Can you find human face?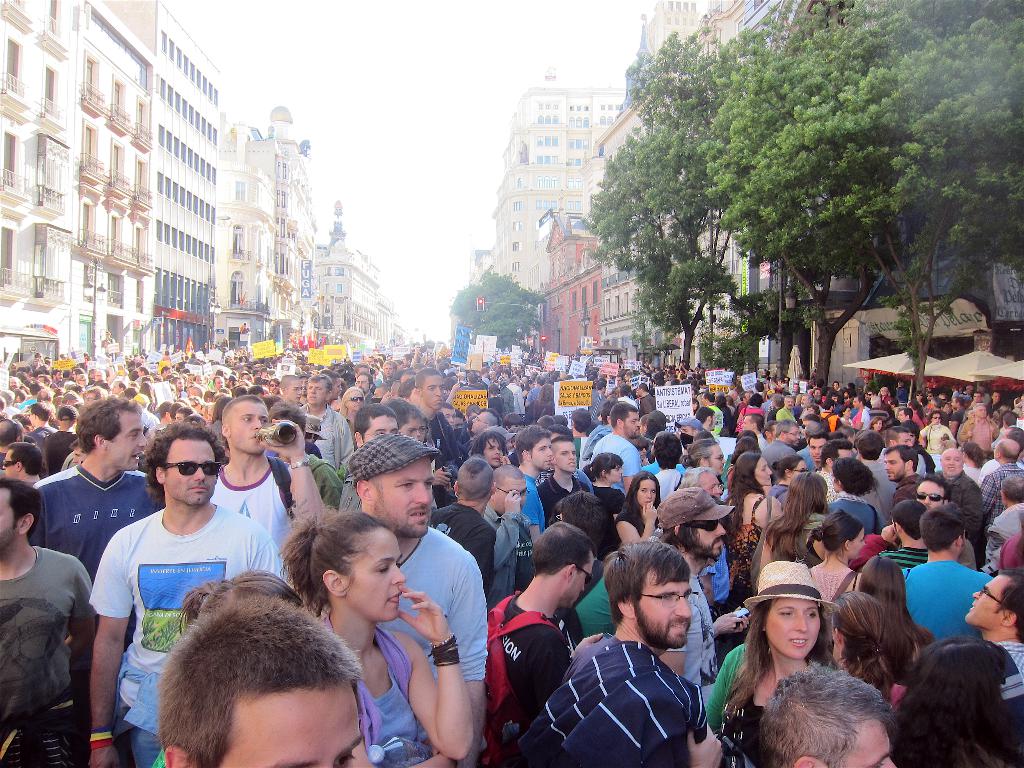
Yes, bounding box: 752:457:773:489.
